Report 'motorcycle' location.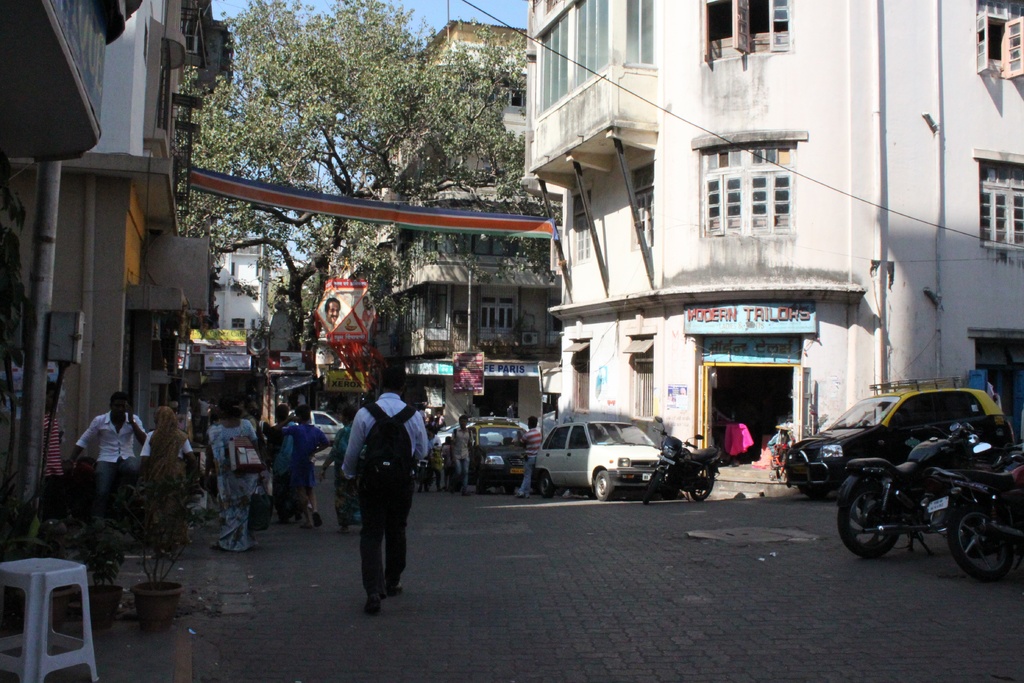
Report: box=[920, 465, 1023, 577].
